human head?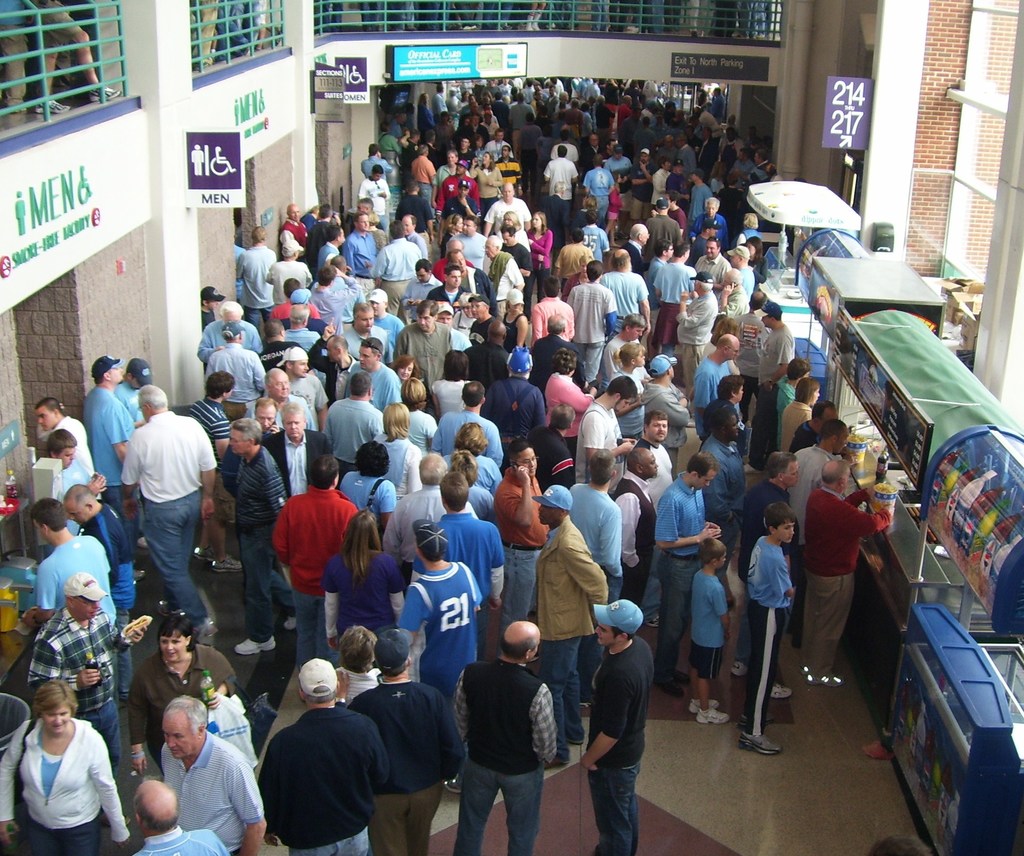
box(371, 624, 415, 681)
